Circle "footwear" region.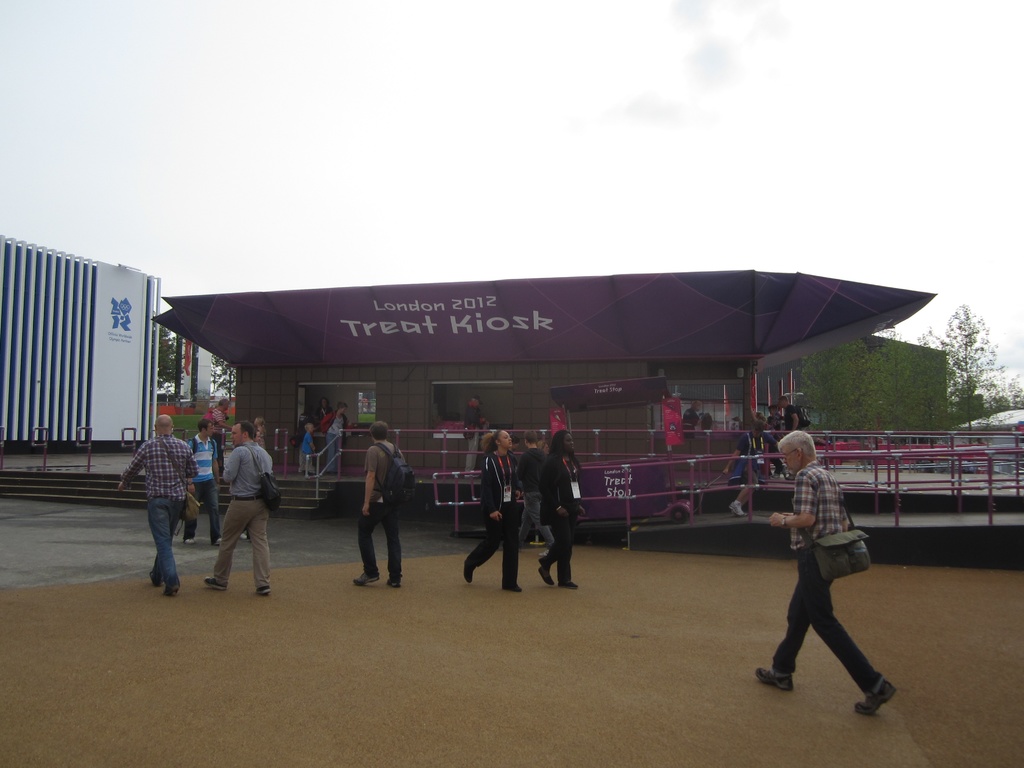
Region: (x1=258, y1=584, x2=270, y2=591).
